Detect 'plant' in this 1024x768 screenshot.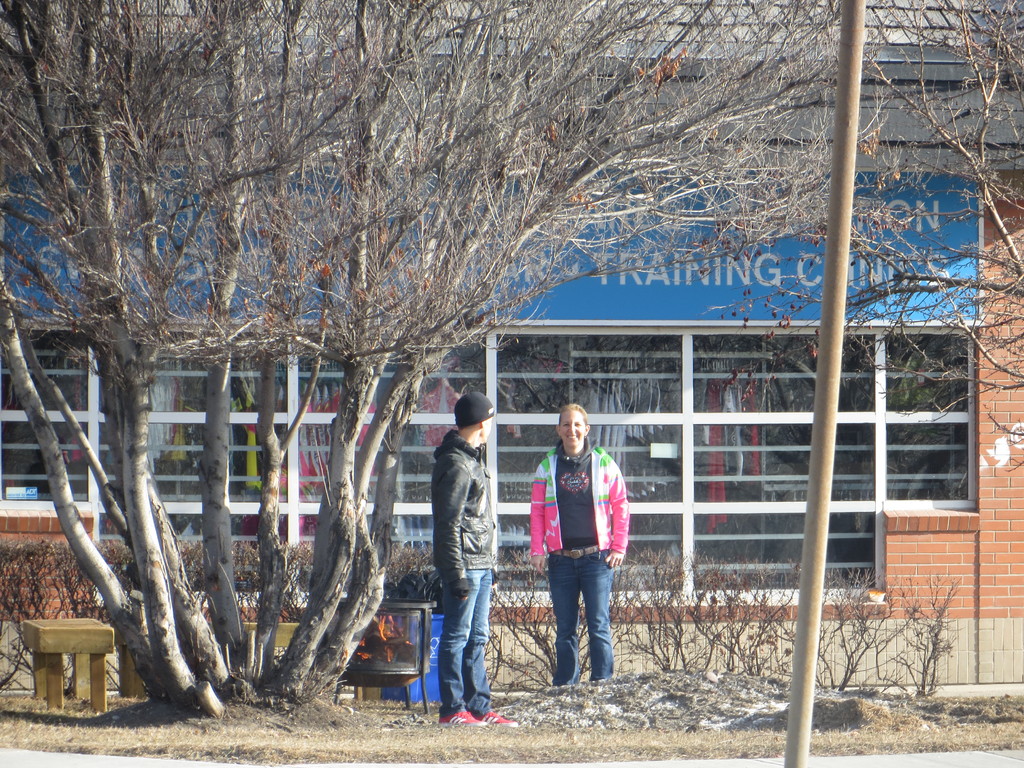
Detection: box=[873, 567, 963, 695].
